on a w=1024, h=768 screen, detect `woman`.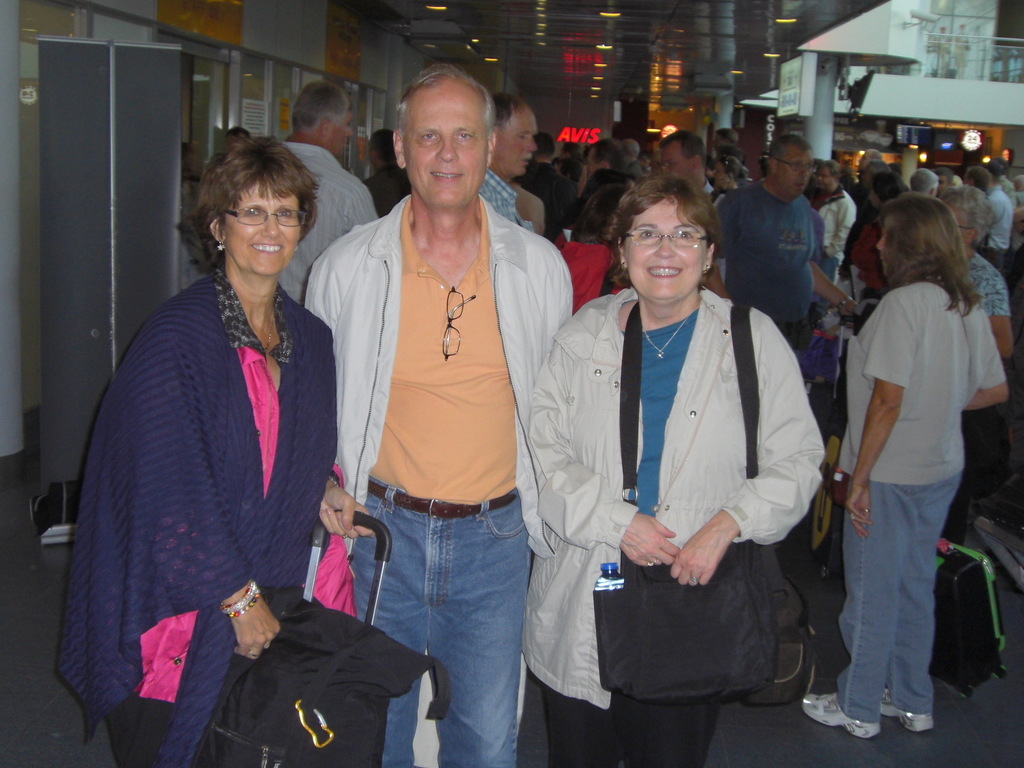
<box>557,164,639,316</box>.
